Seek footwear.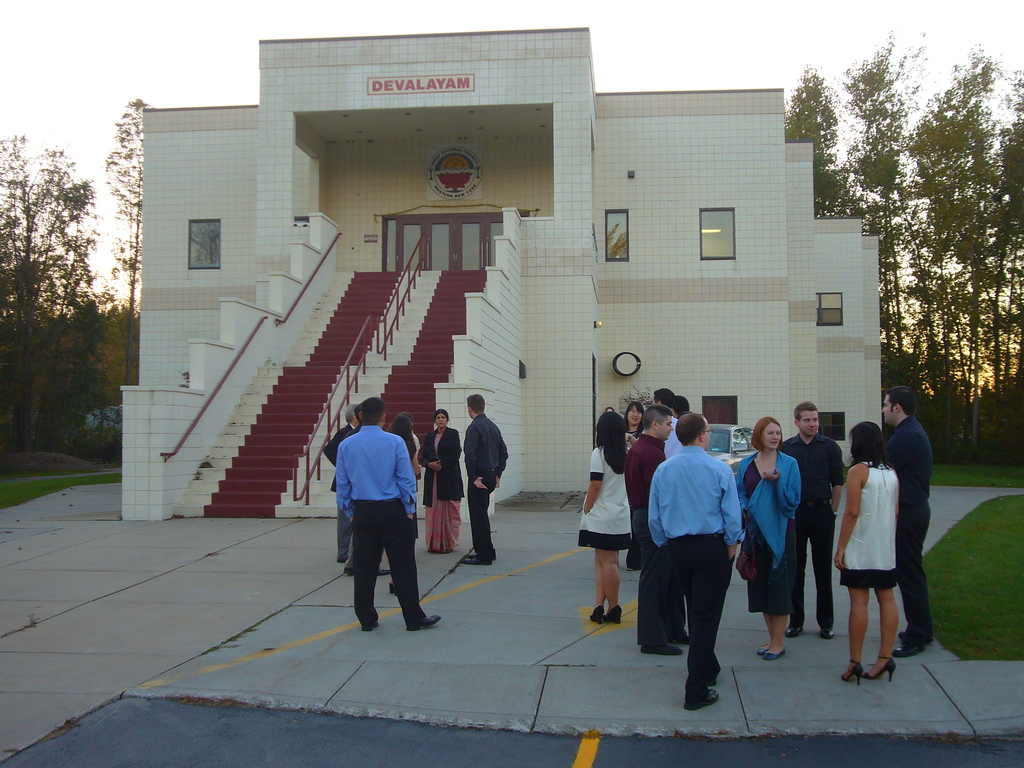
(x1=756, y1=642, x2=787, y2=659).
